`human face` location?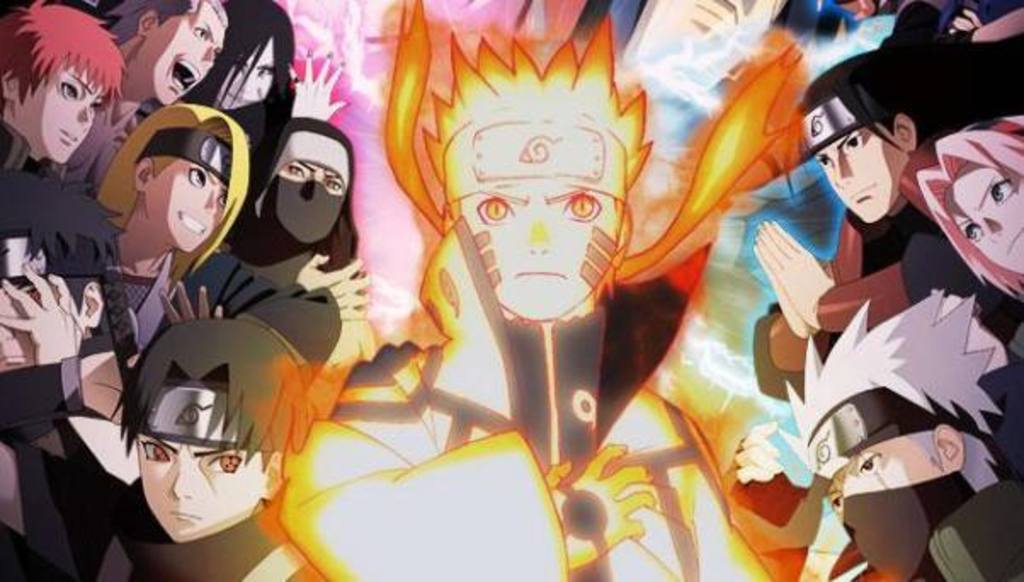
left=134, top=444, right=274, bottom=543
